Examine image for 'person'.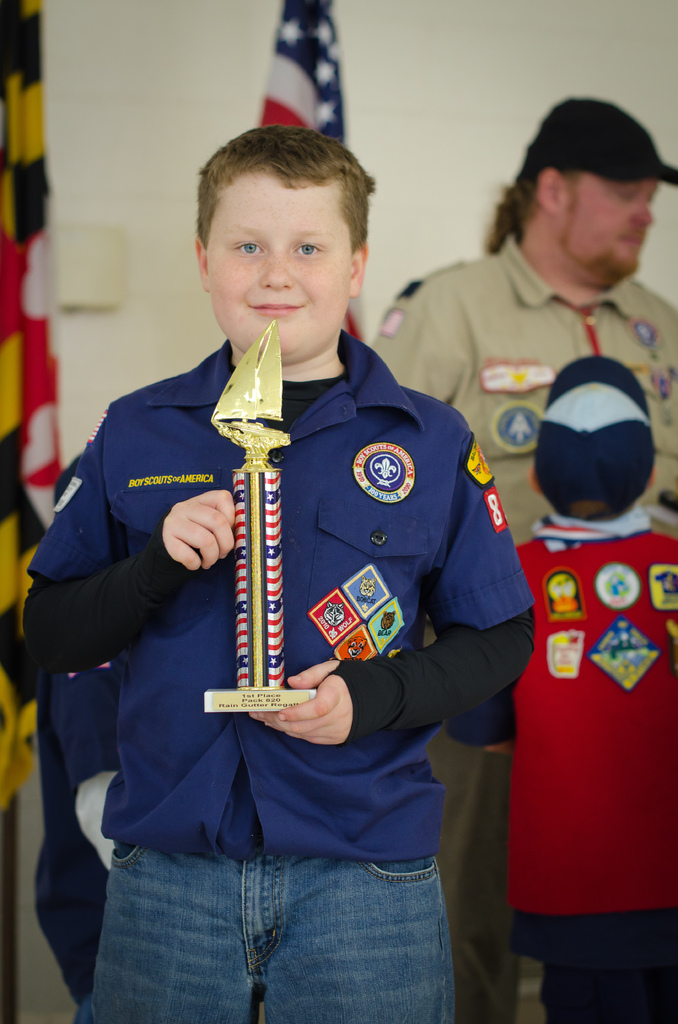
Examination result: (left=63, top=140, right=553, bottom=1011).
